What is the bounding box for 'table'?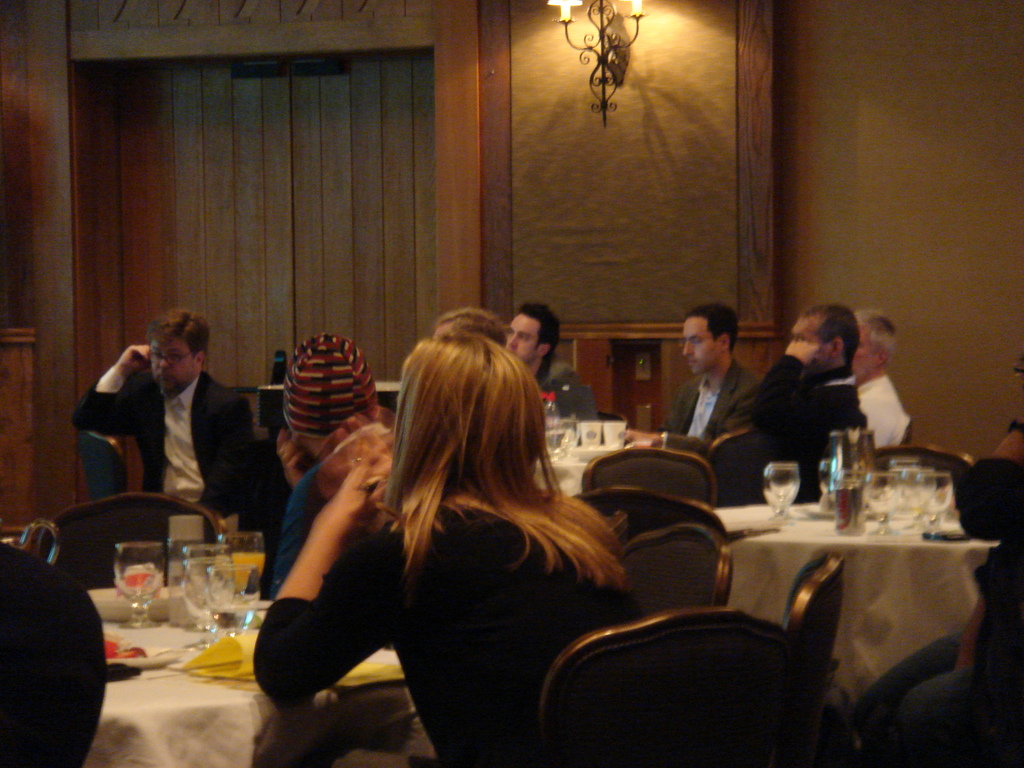
[left=230, top=378, right=403, bottom=440].
